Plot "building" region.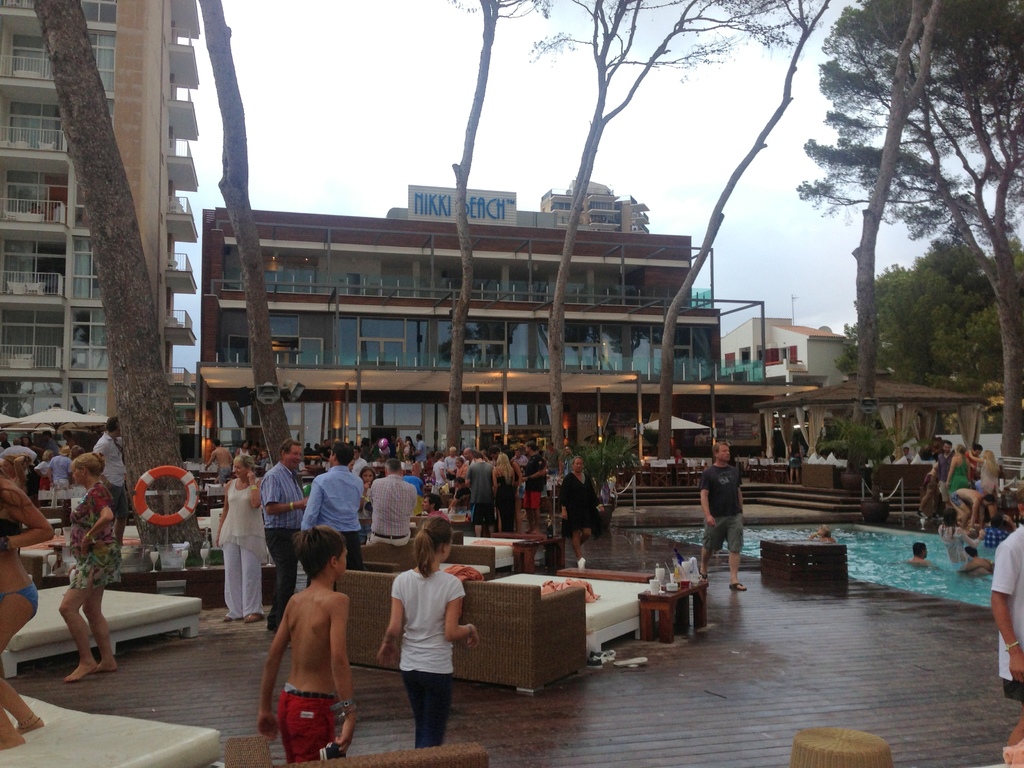
Plotted at Rect(0, 0, 201, 426).
